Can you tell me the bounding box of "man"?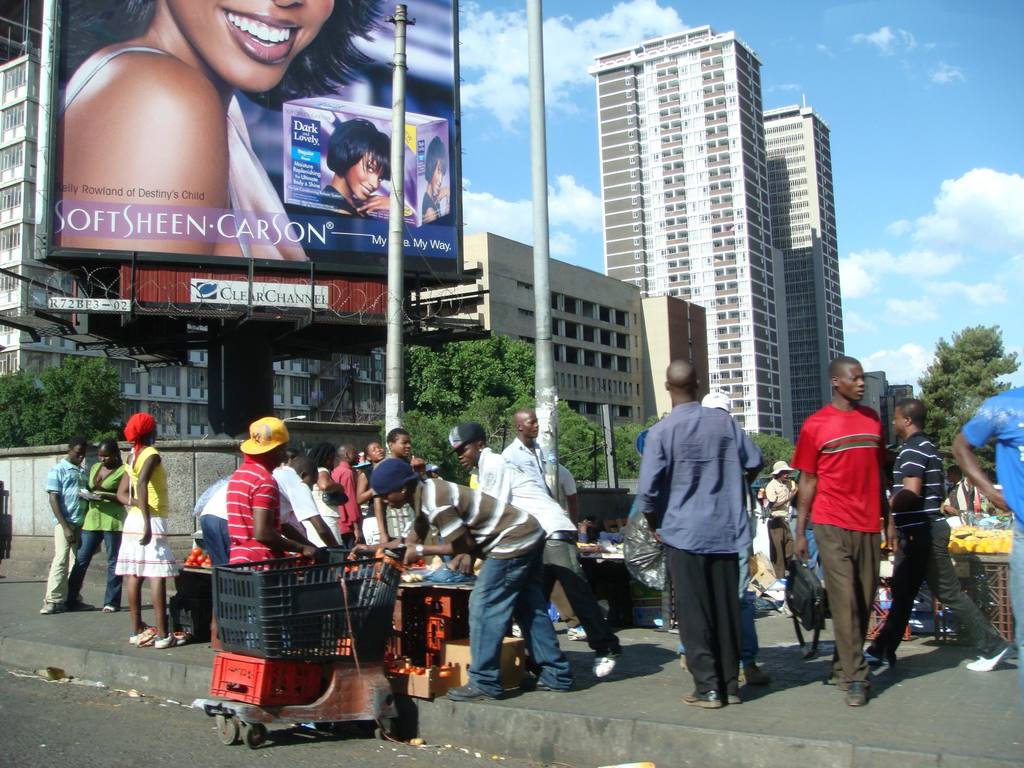
locate(375, 455, 572, 711).
